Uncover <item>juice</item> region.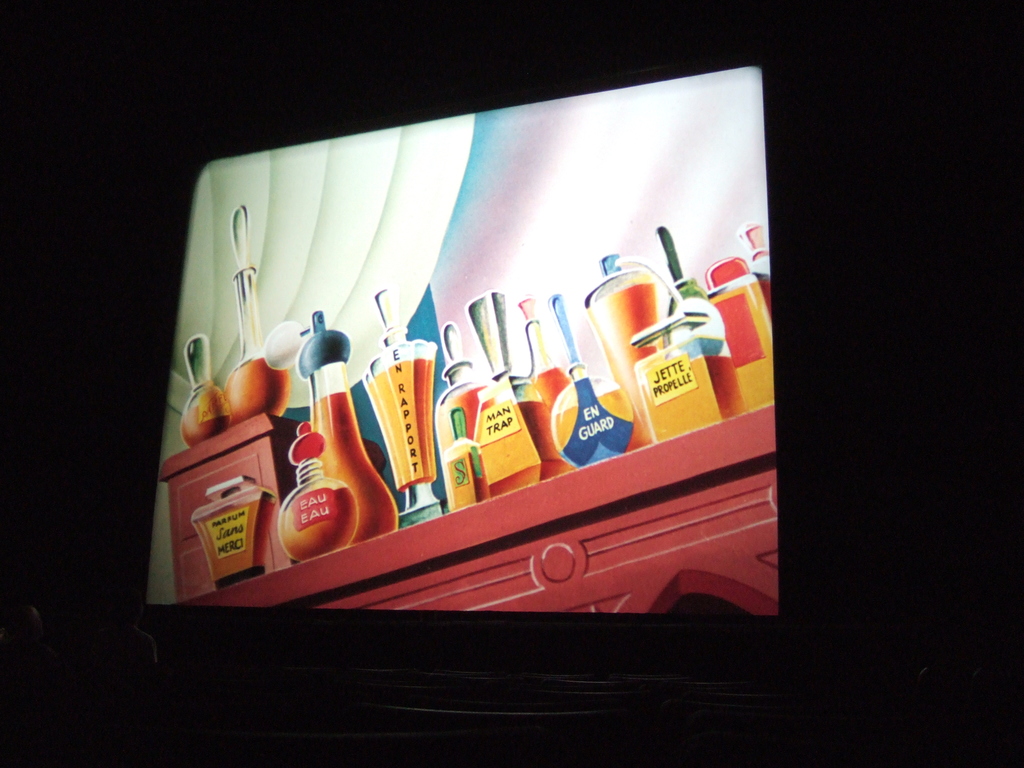
Uncovered: [left=643, top=356, right=752, bottom=444].
